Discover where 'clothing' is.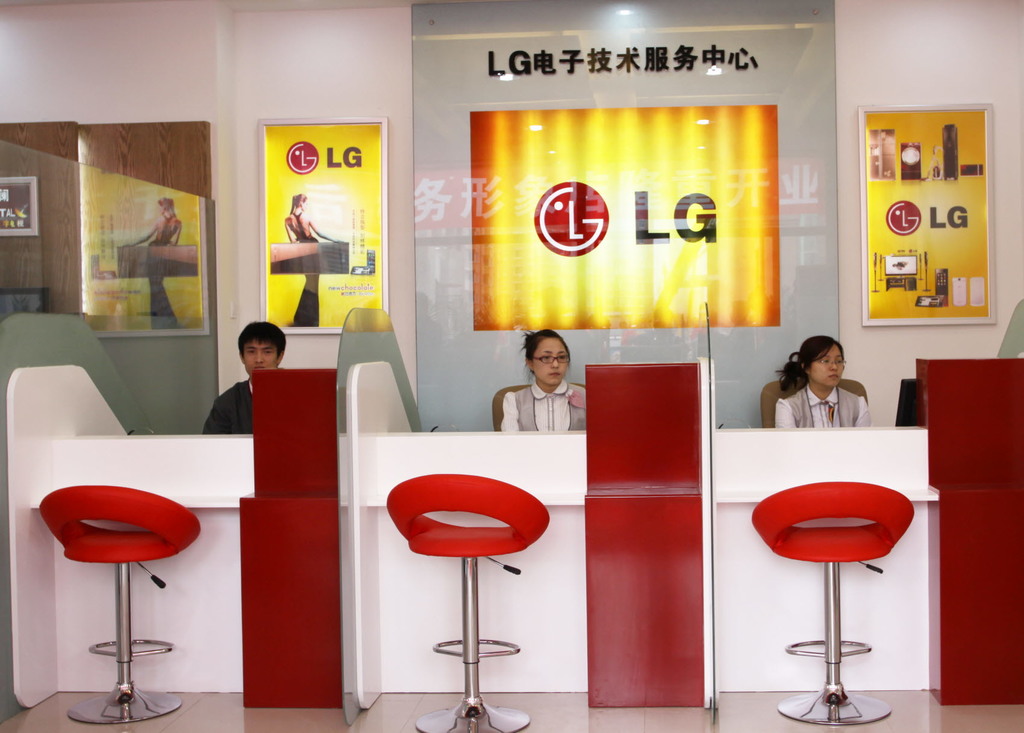
Discovered at bbox=[499, 378, 586, 431].
